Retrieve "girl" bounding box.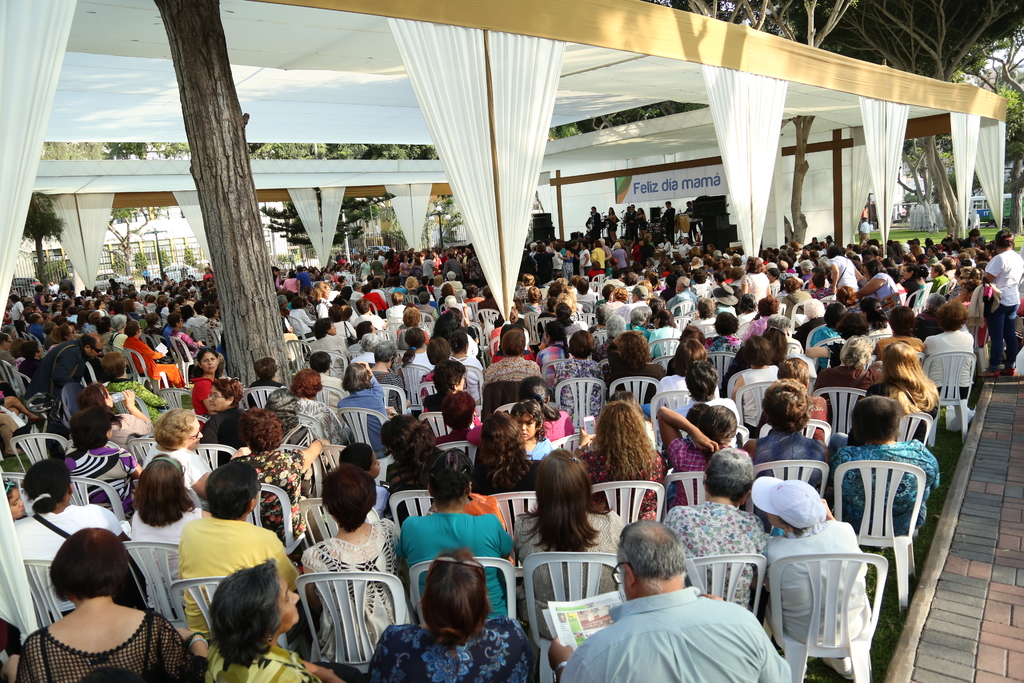
Bounding box: 581 407 669 514.
